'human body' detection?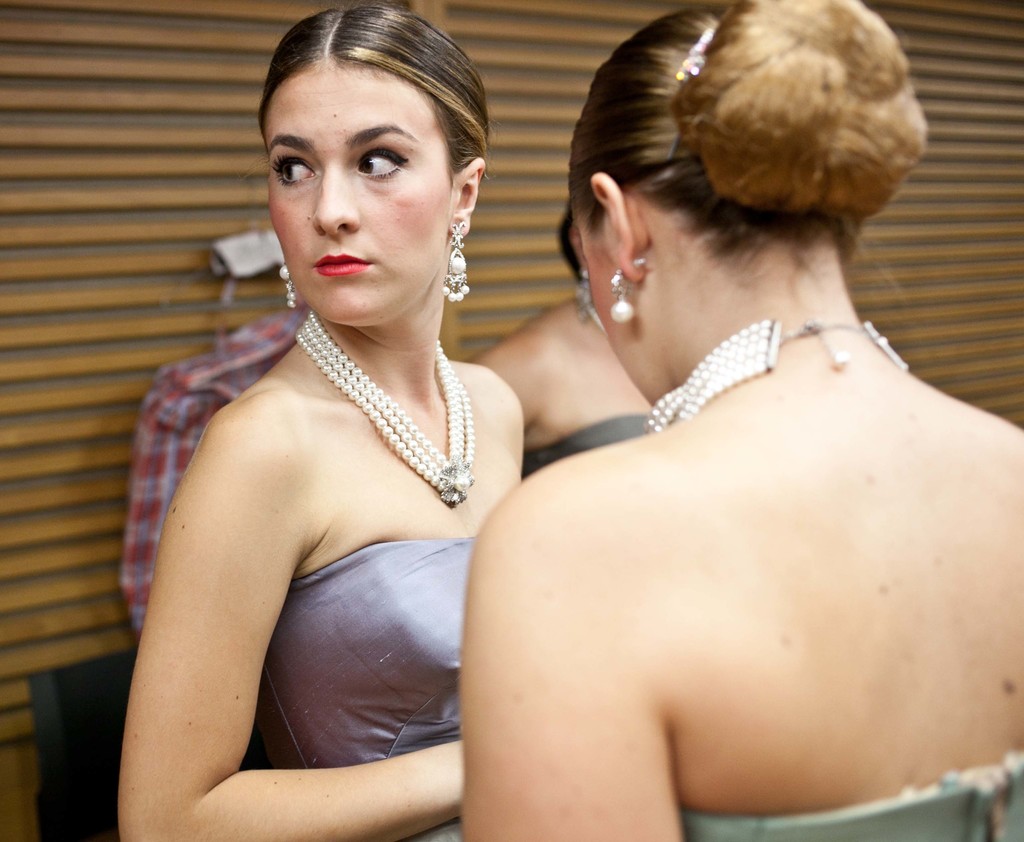
bbox=[417, 39, 995, 838]
